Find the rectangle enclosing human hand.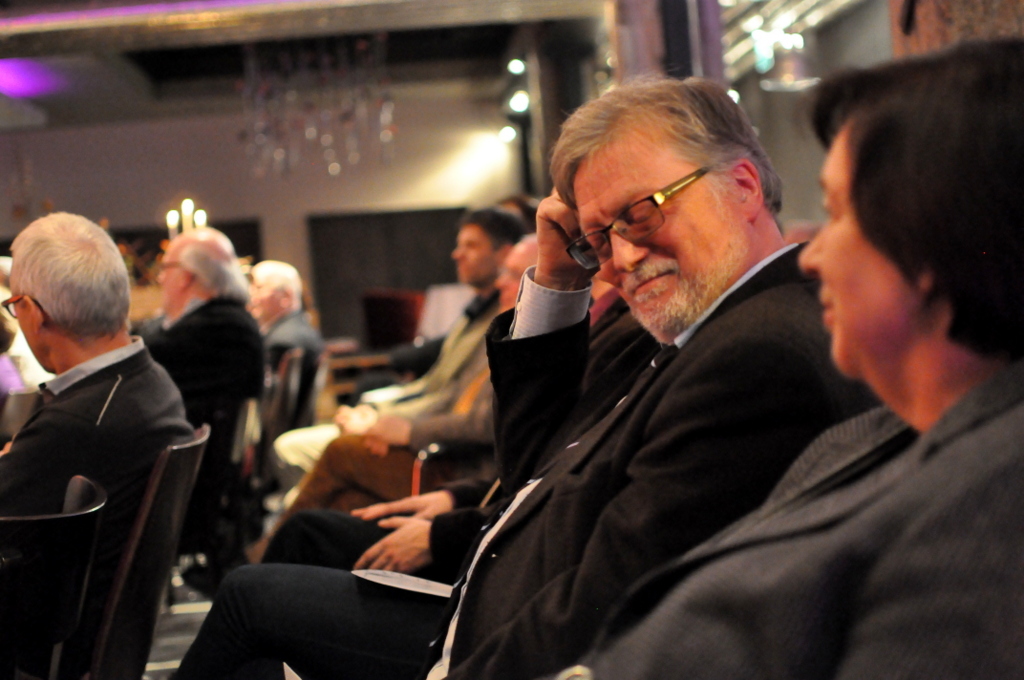
360 410 414 448.
